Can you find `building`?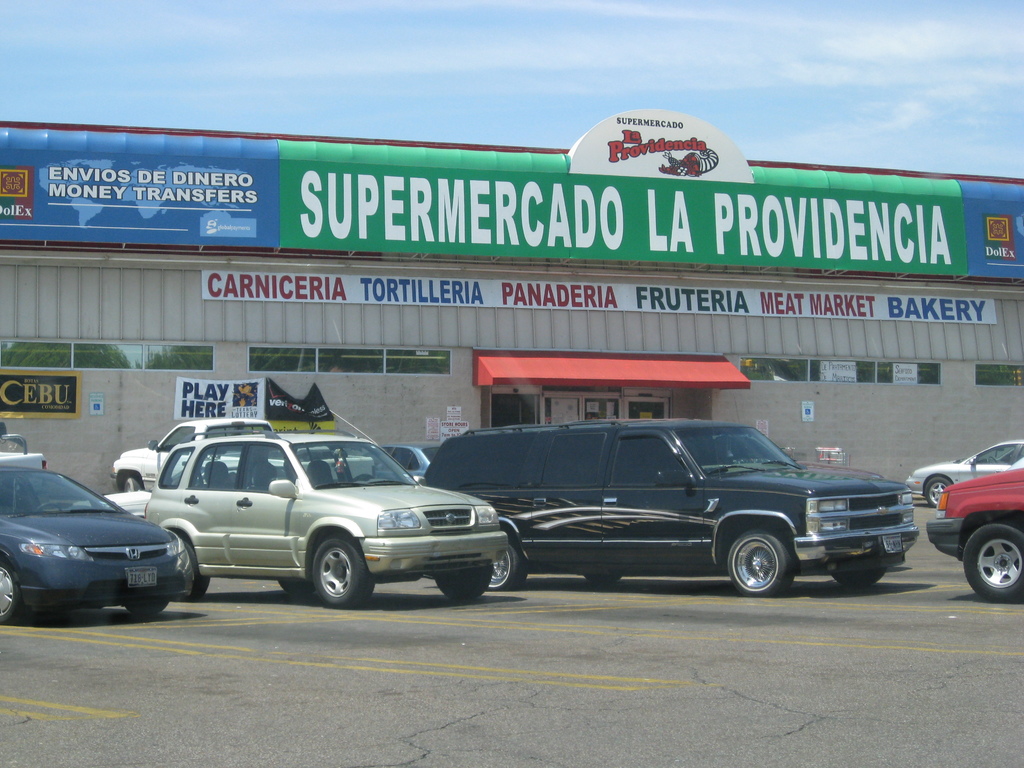
Yes, bounding box: x1=13 y1=74 x2=1023 y2=488.
